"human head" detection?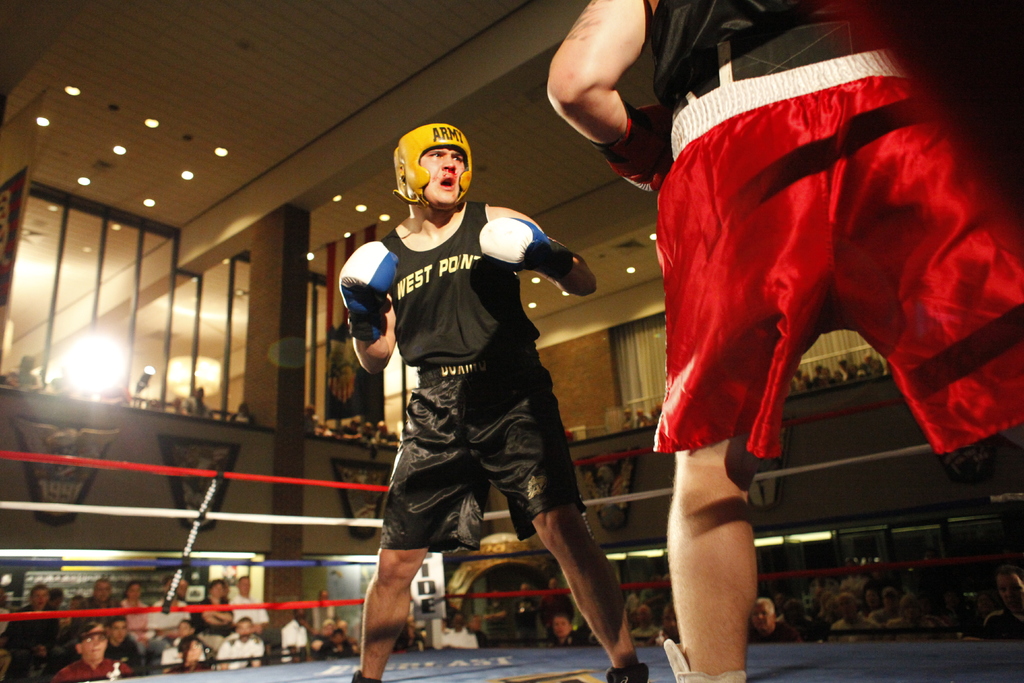
box(662, 572, 675, 595)
